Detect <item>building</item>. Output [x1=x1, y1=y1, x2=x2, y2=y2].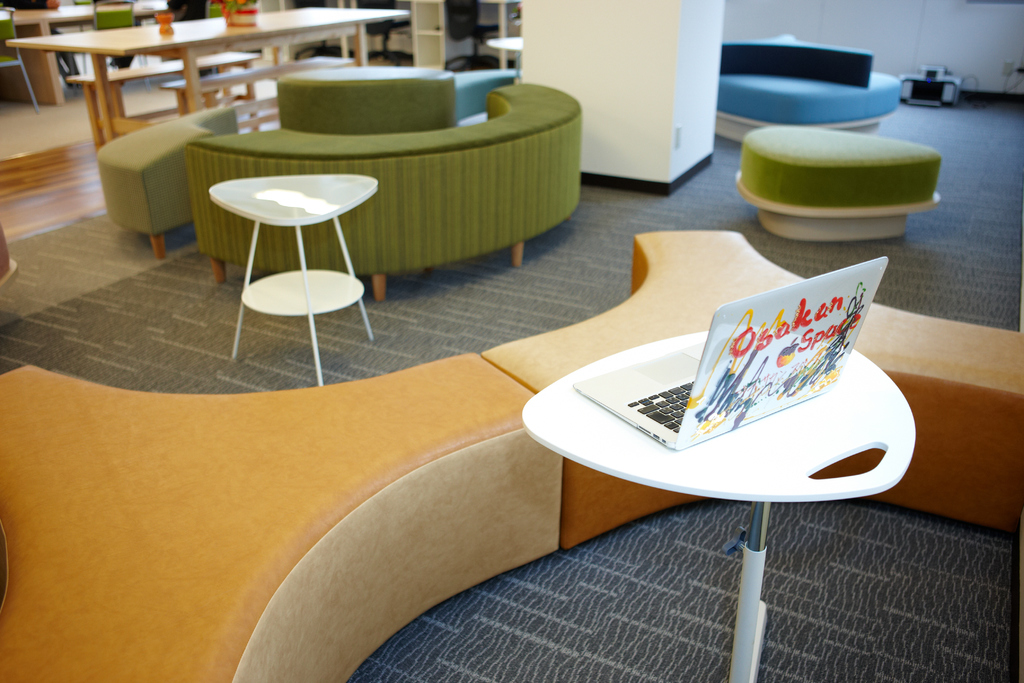
[x1=1, y1=0, x2=1023, y2=682].
